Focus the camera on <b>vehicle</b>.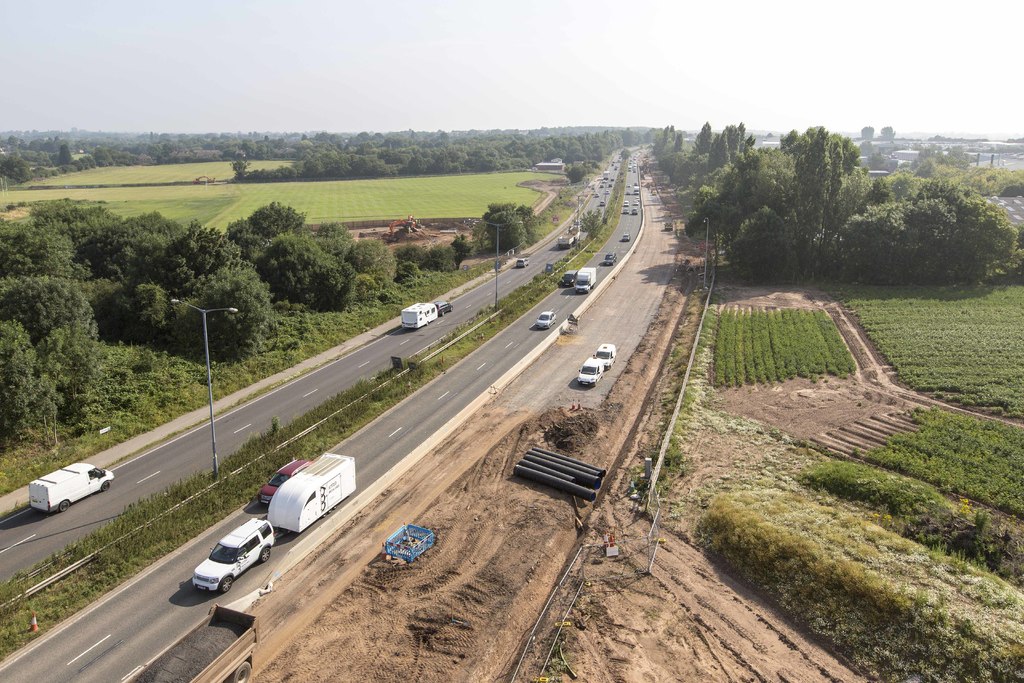
Focus region: BBox(436, 299, 451, 318).
